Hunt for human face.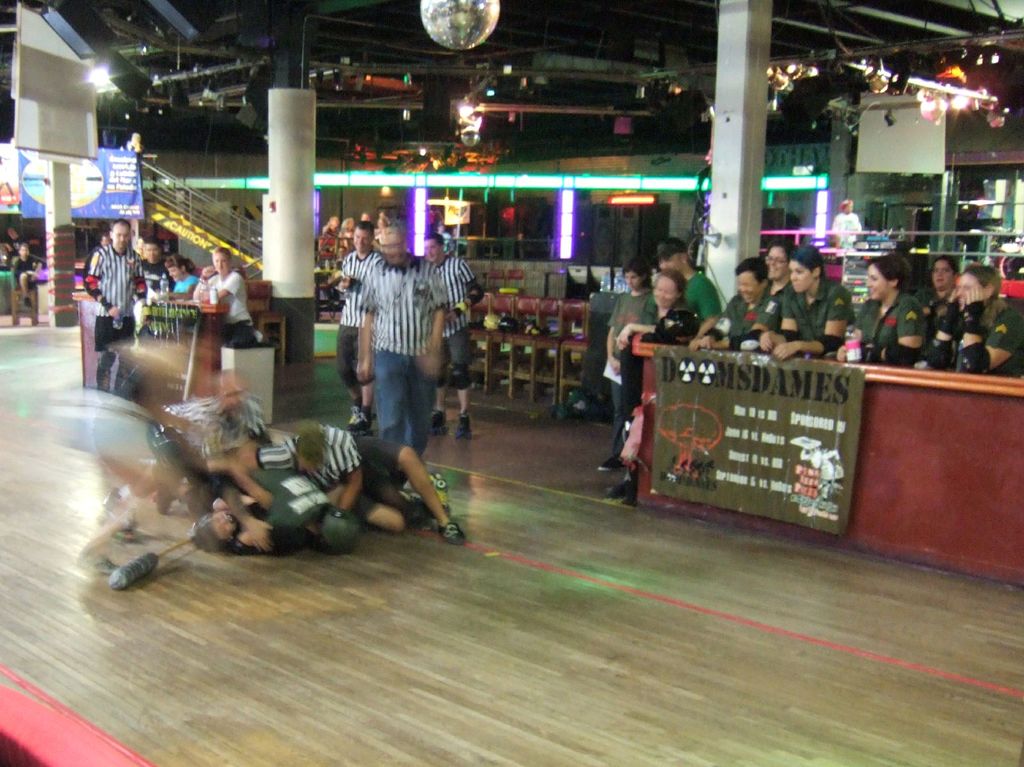
Hunted down at l=934, t=265, r=949, b=294.
